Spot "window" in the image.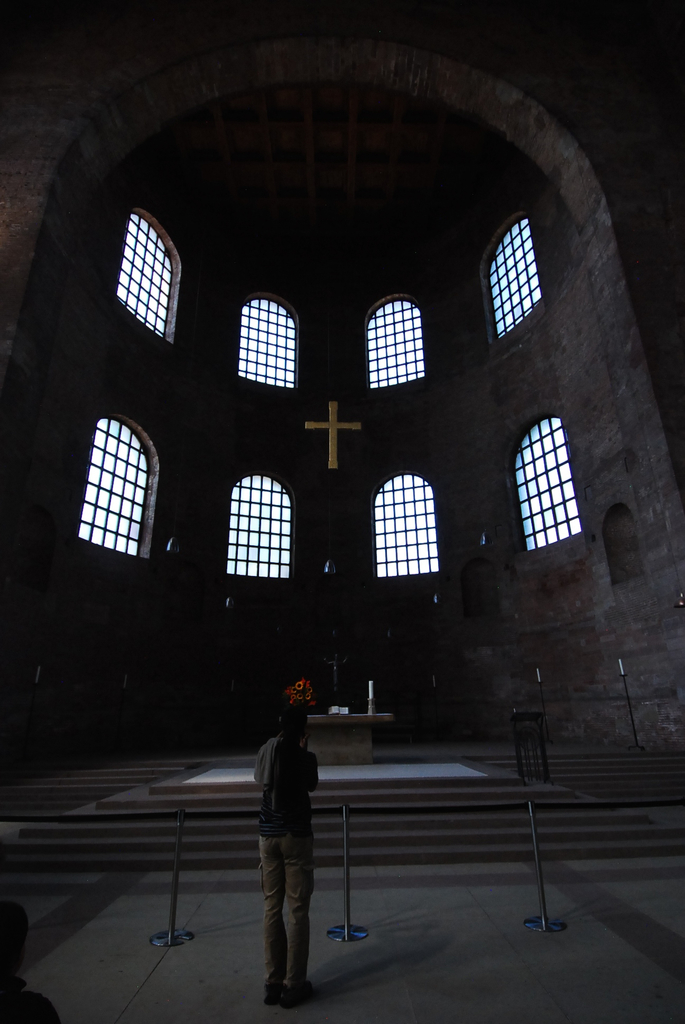
"window" found at region(508, 414, 583, 558).
